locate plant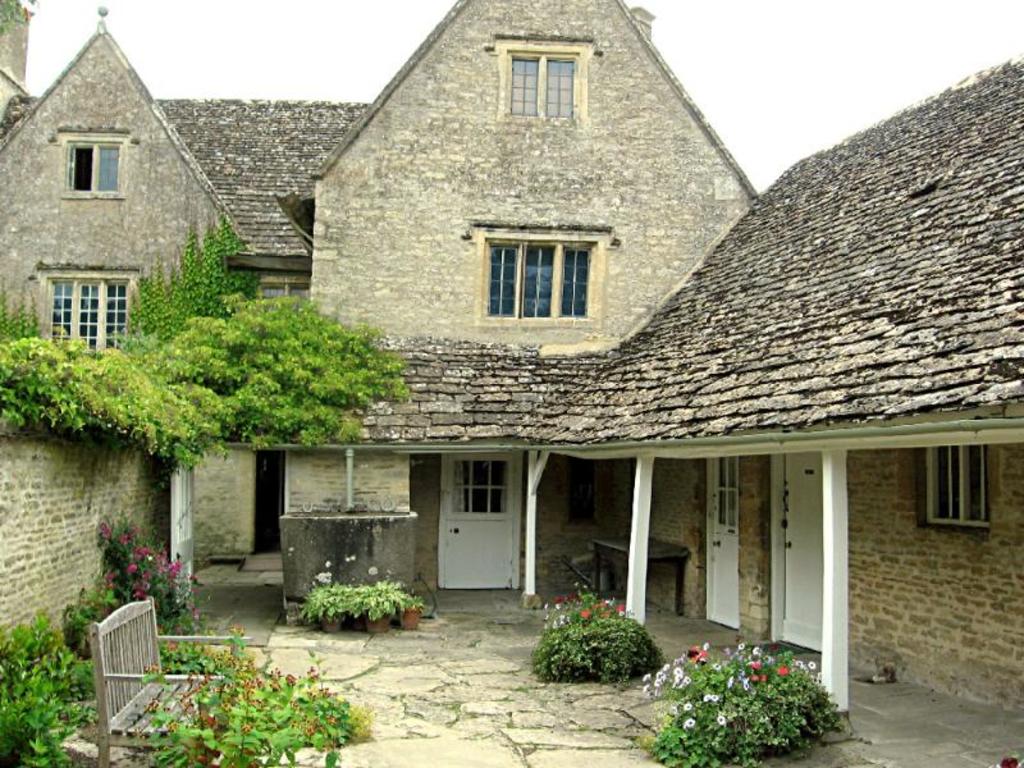
bbox=[134, 635, 358, 767]
